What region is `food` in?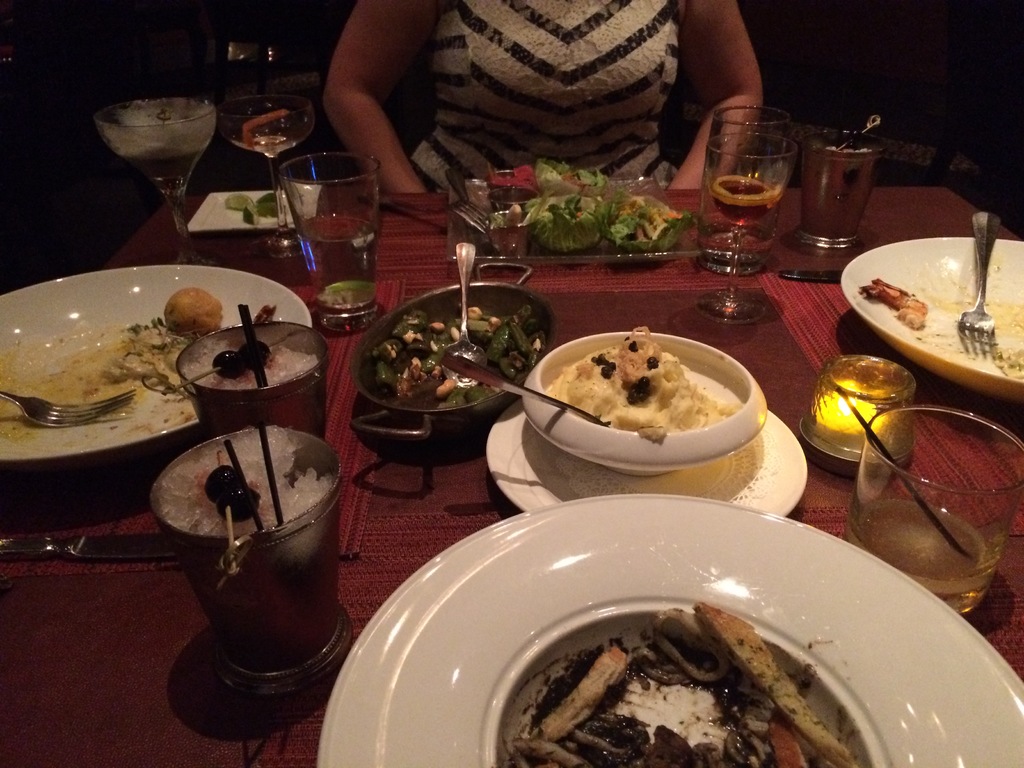
(left=545, top=327, right=763, bottom=477).
